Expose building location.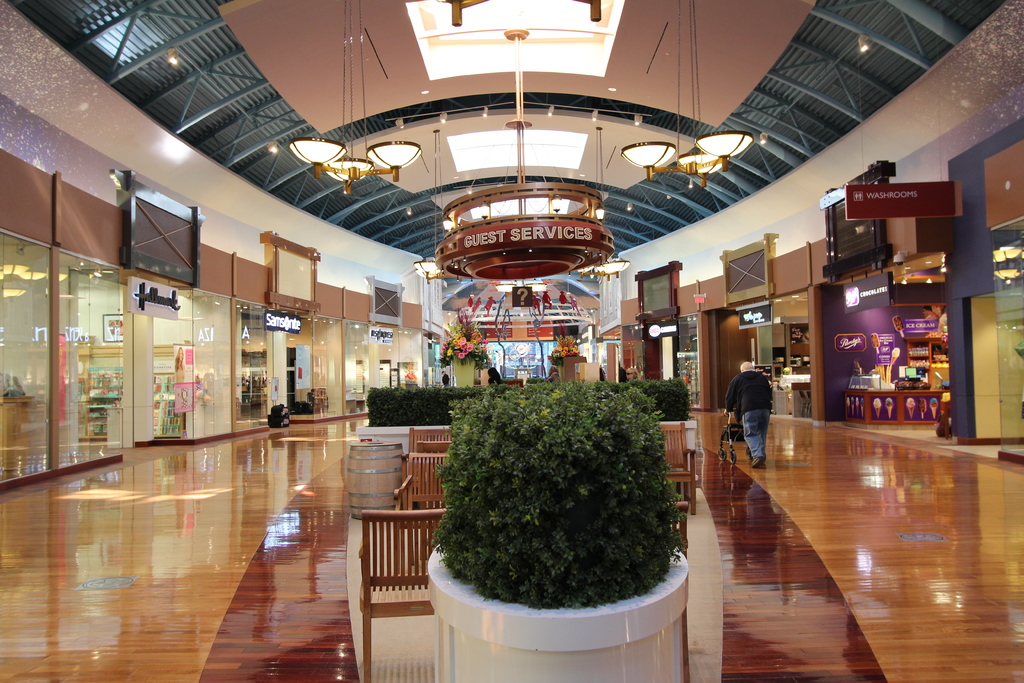
Exposed at (x1=0, y1=0, x2=1023, y2=682).
